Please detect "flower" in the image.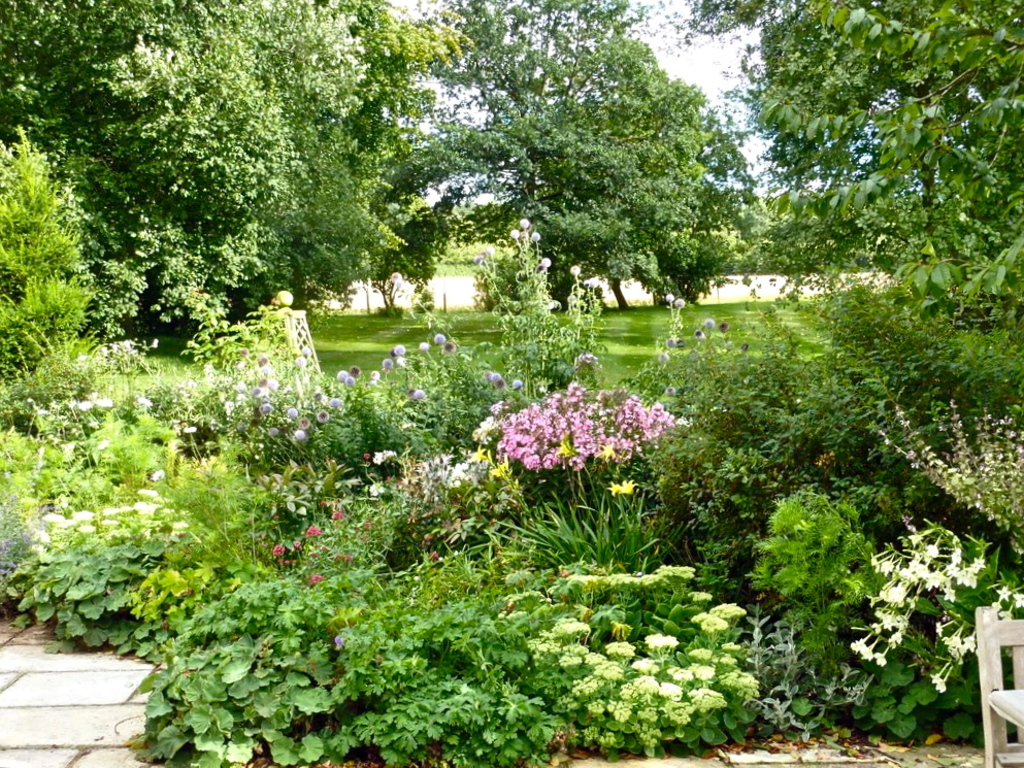
BBox(310, 569, 326, 583).
